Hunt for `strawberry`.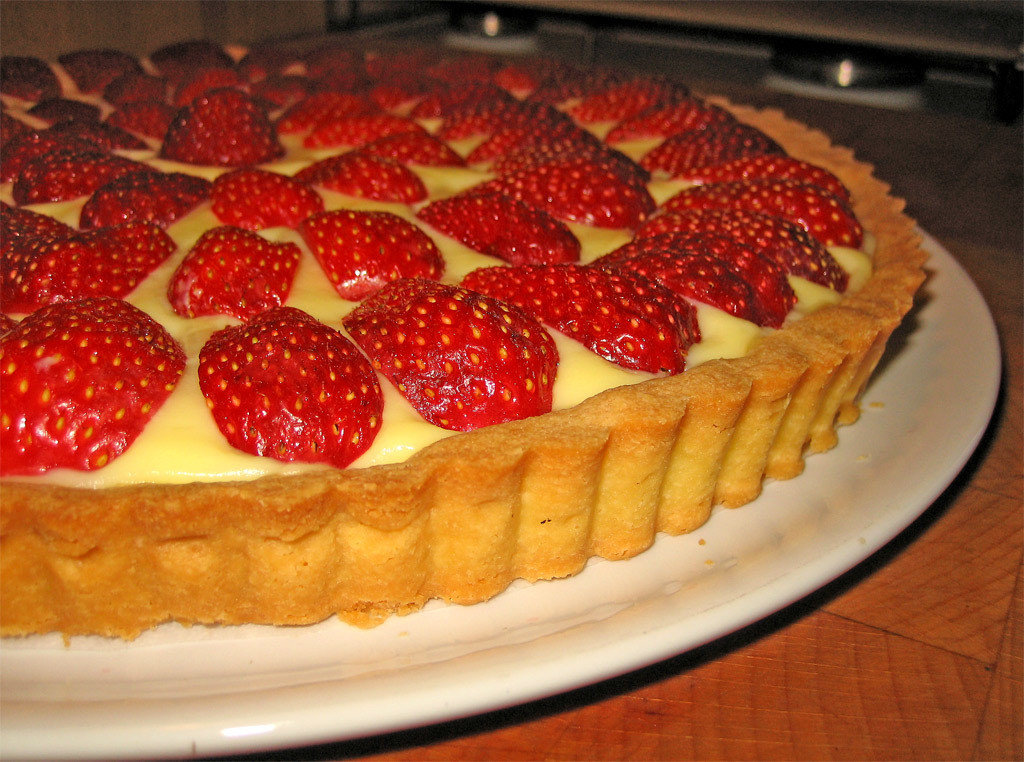
Hunted down at detection(112, 94, 180, 140).
